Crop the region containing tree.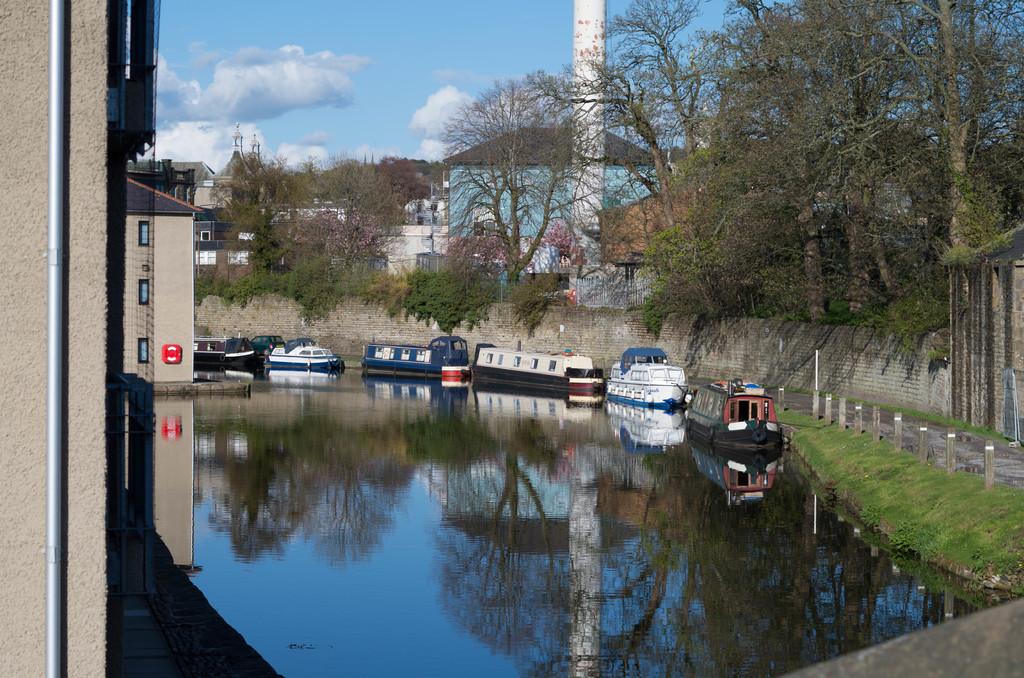
Crop region: x1=283, y1=154, x2=328, y2=207.
